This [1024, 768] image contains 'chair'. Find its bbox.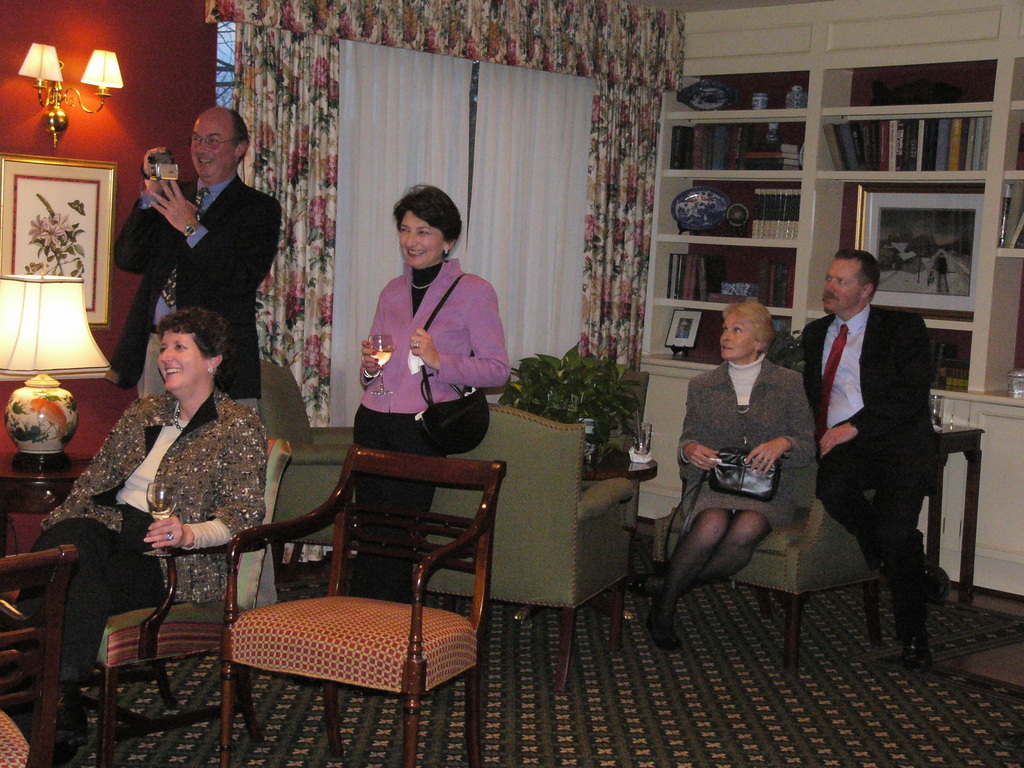
bbox=[225, 445, 484, 767].
